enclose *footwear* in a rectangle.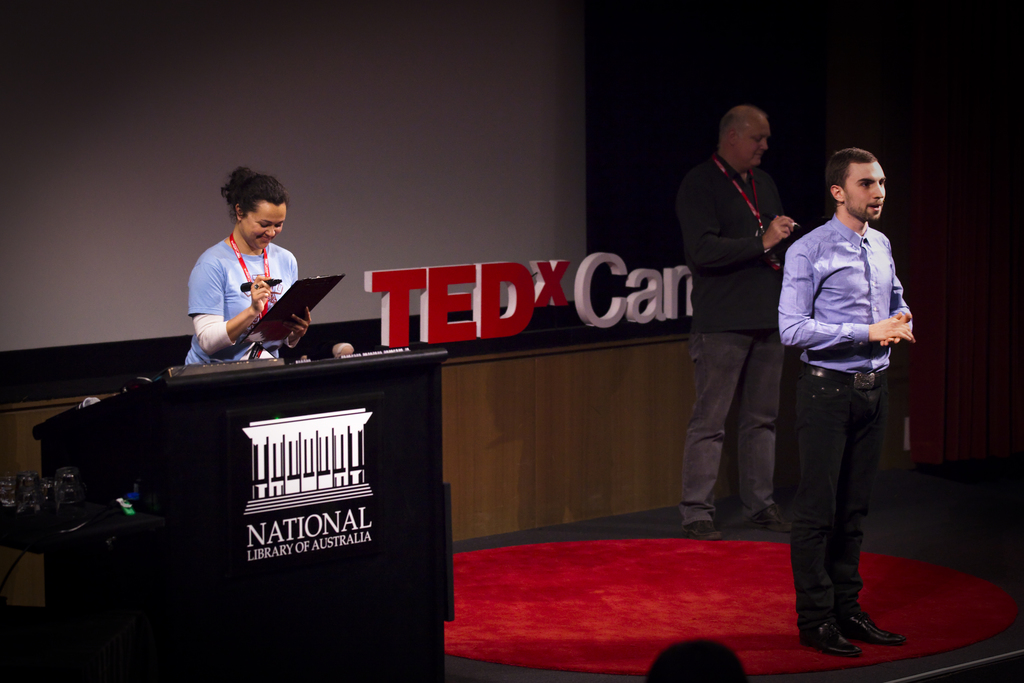
682,518,724,546.
